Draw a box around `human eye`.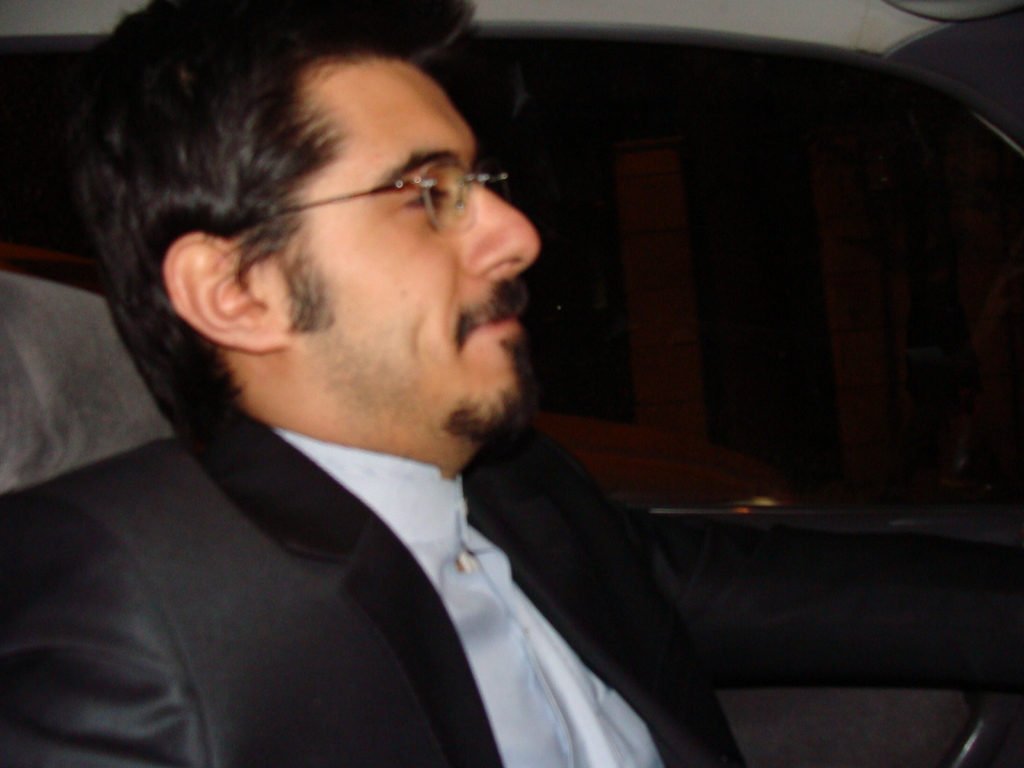
left=397, top=174, right=459, bottom=218.
